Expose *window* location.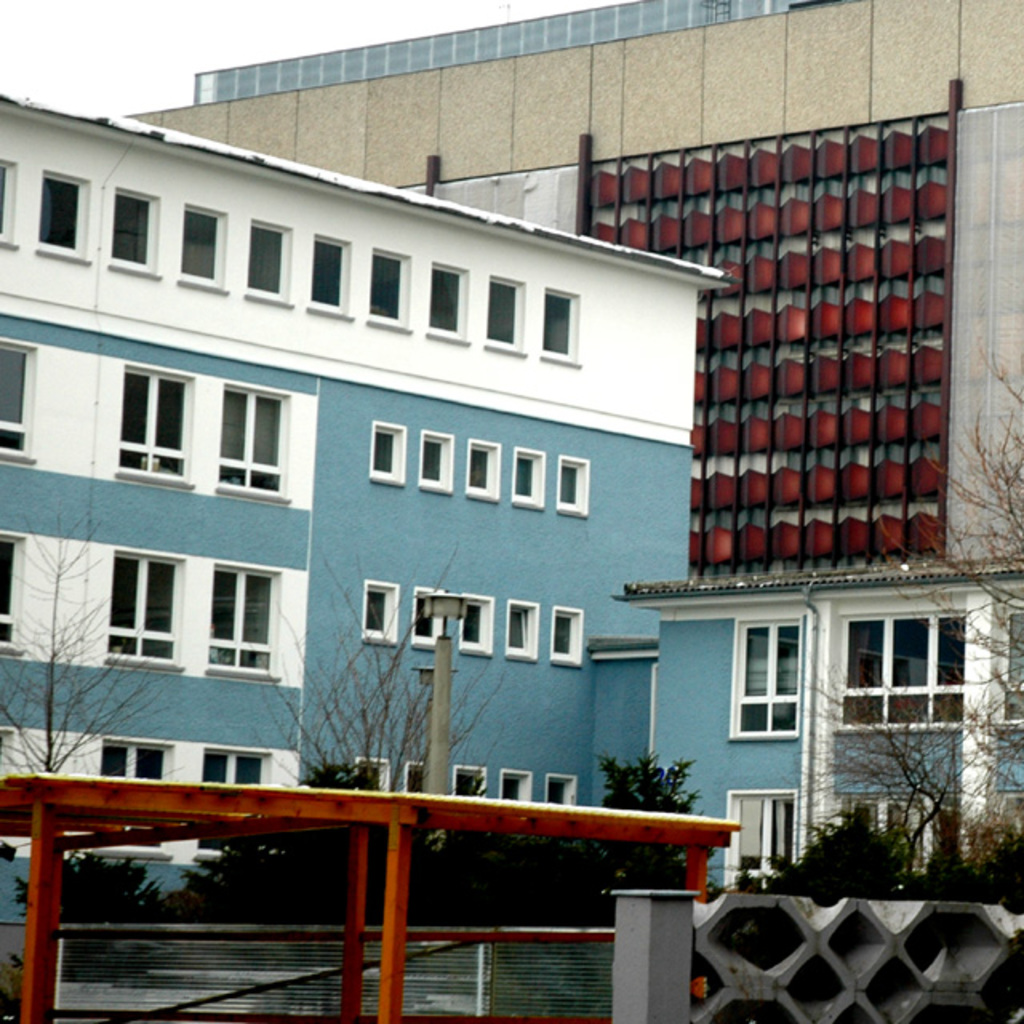
Exposed at [312,238,344,310].
